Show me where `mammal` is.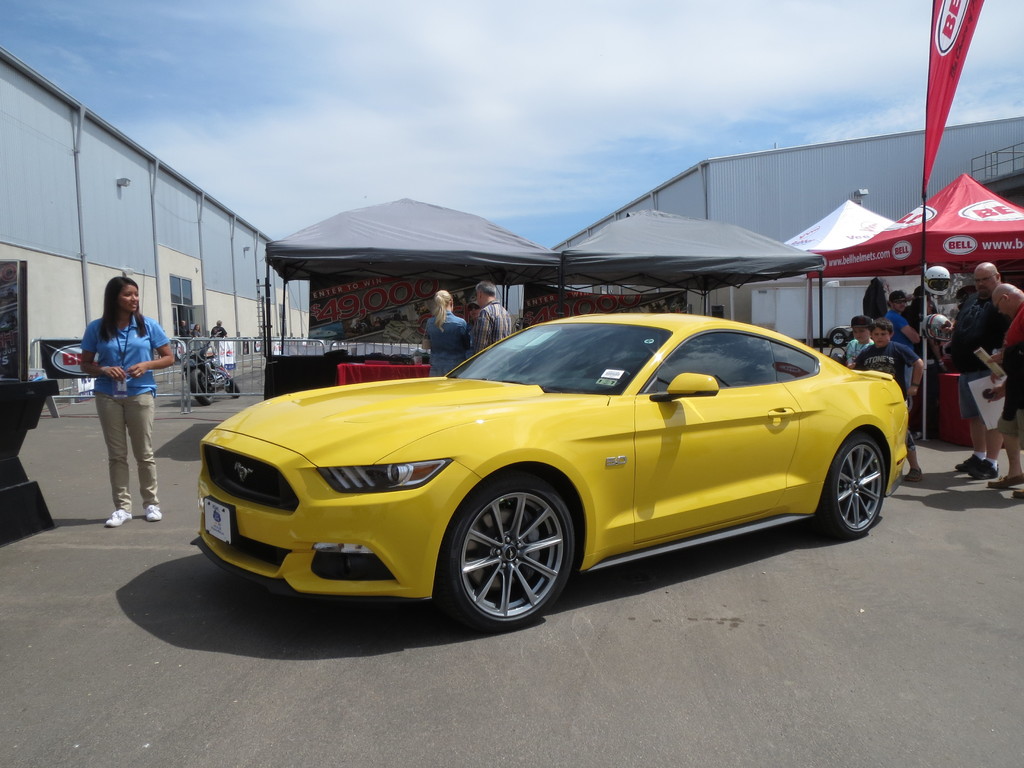
`mammal` is at detection(986, 284, 1023, 501).
